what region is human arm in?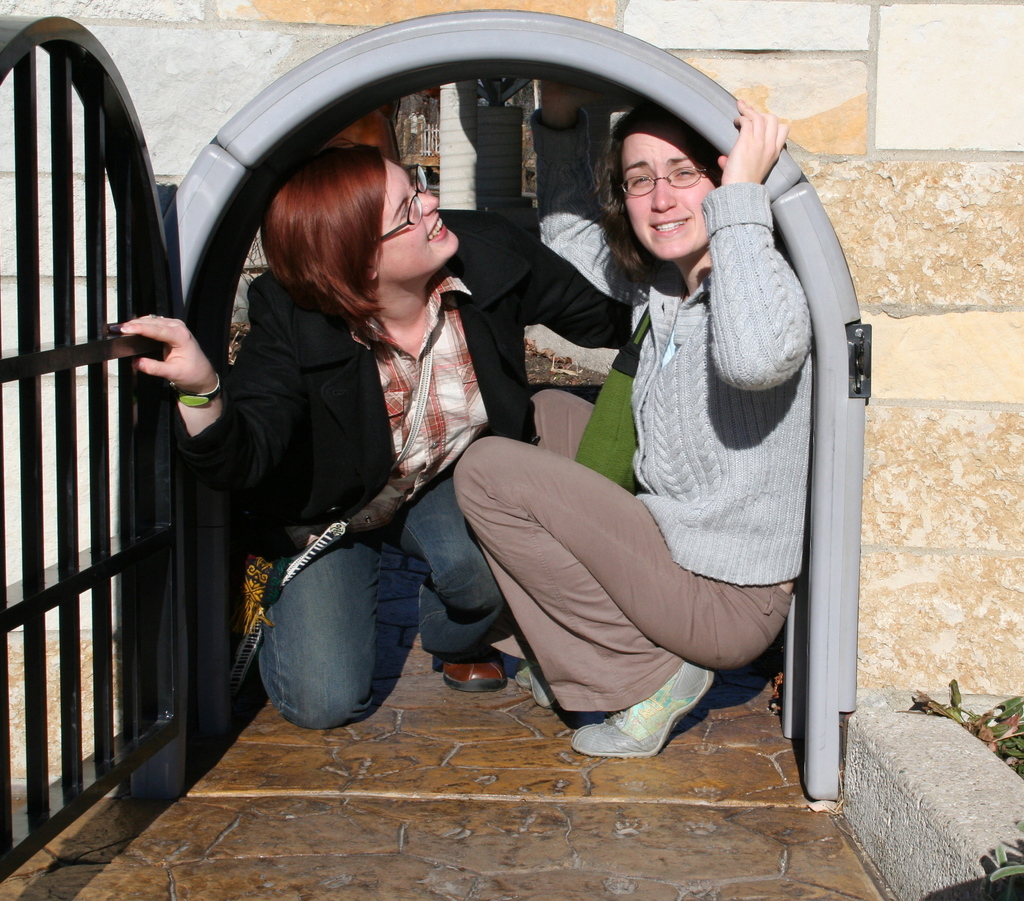
(90, 285, 276, 502).
